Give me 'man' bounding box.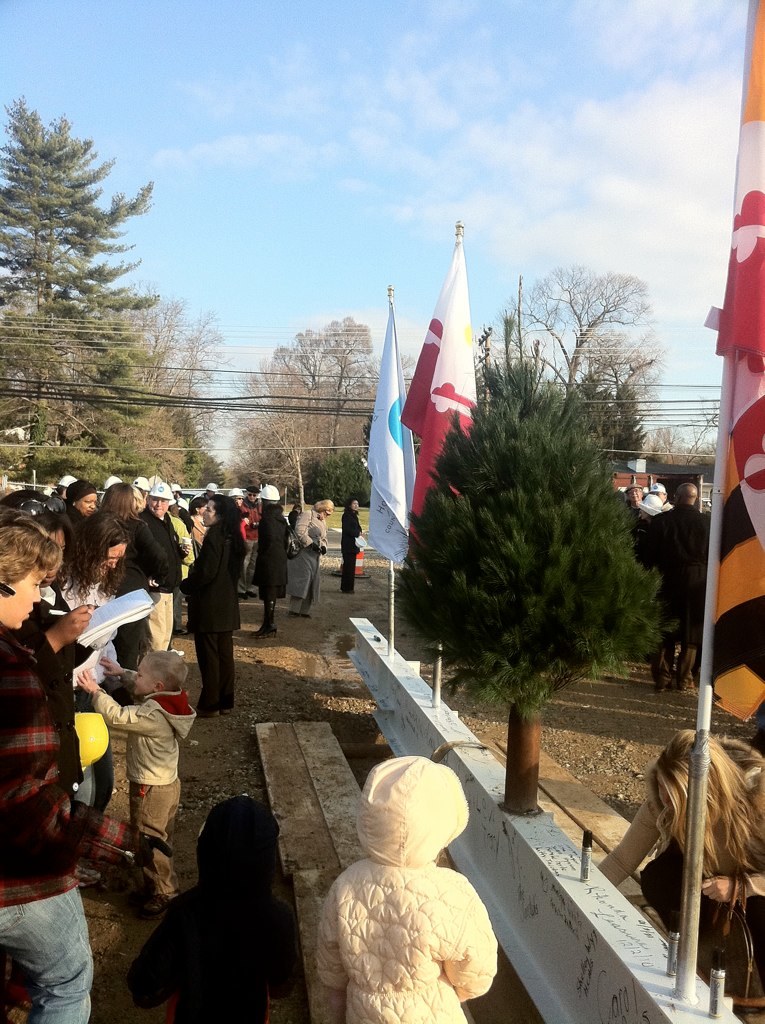
region(238, 486, 261, 599).
